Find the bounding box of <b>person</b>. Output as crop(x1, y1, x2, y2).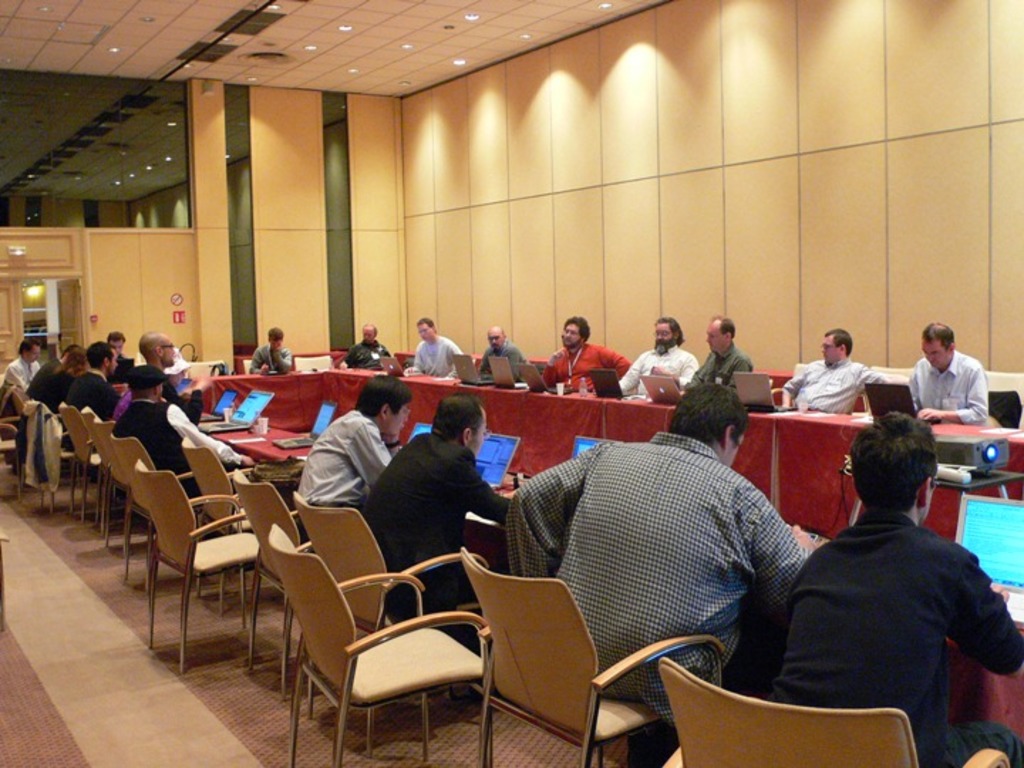
crop(912, 324, 984, 424).
